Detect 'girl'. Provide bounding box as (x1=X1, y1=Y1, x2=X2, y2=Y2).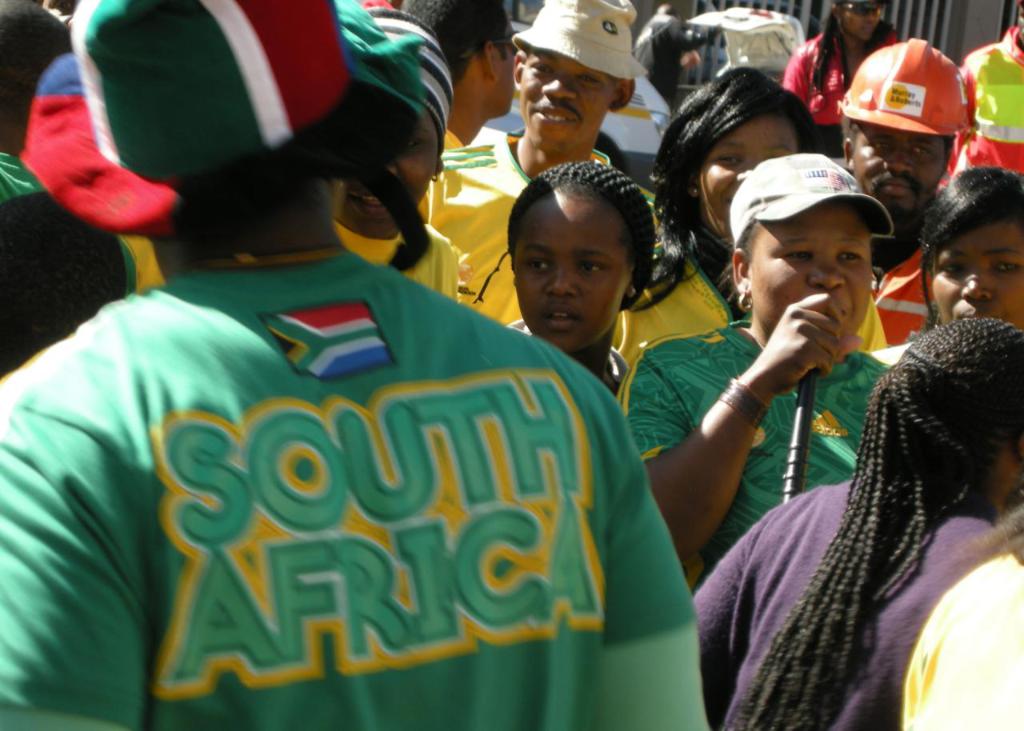
(x1=499, y1=154, x2=659, y2=413).
